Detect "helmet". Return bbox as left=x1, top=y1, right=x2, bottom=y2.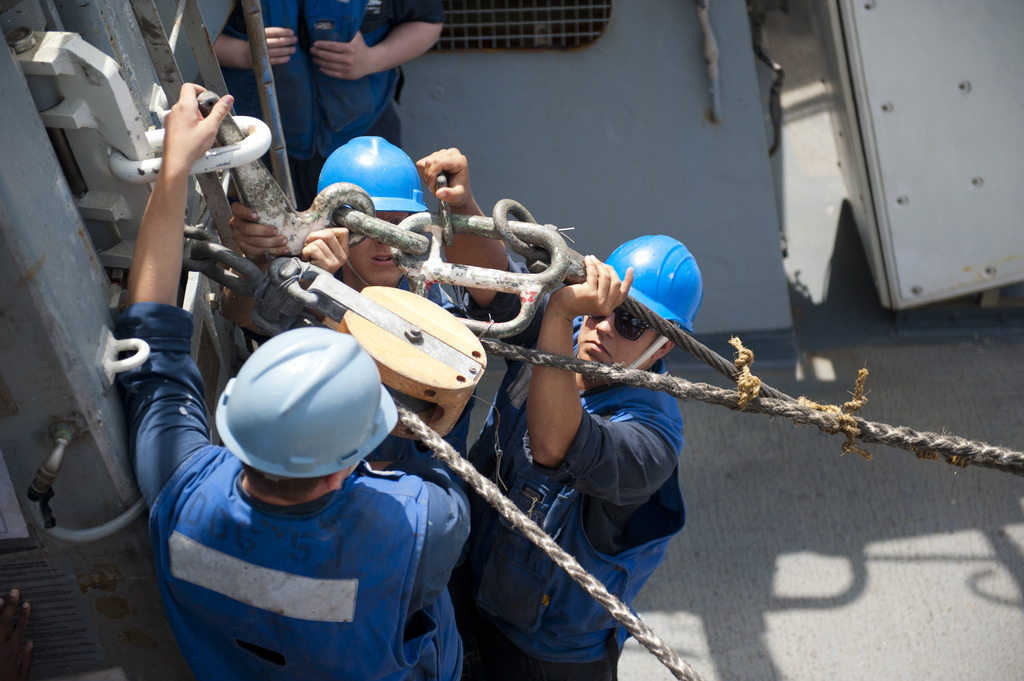
left=210, top=340, right=381, bottom=505.
